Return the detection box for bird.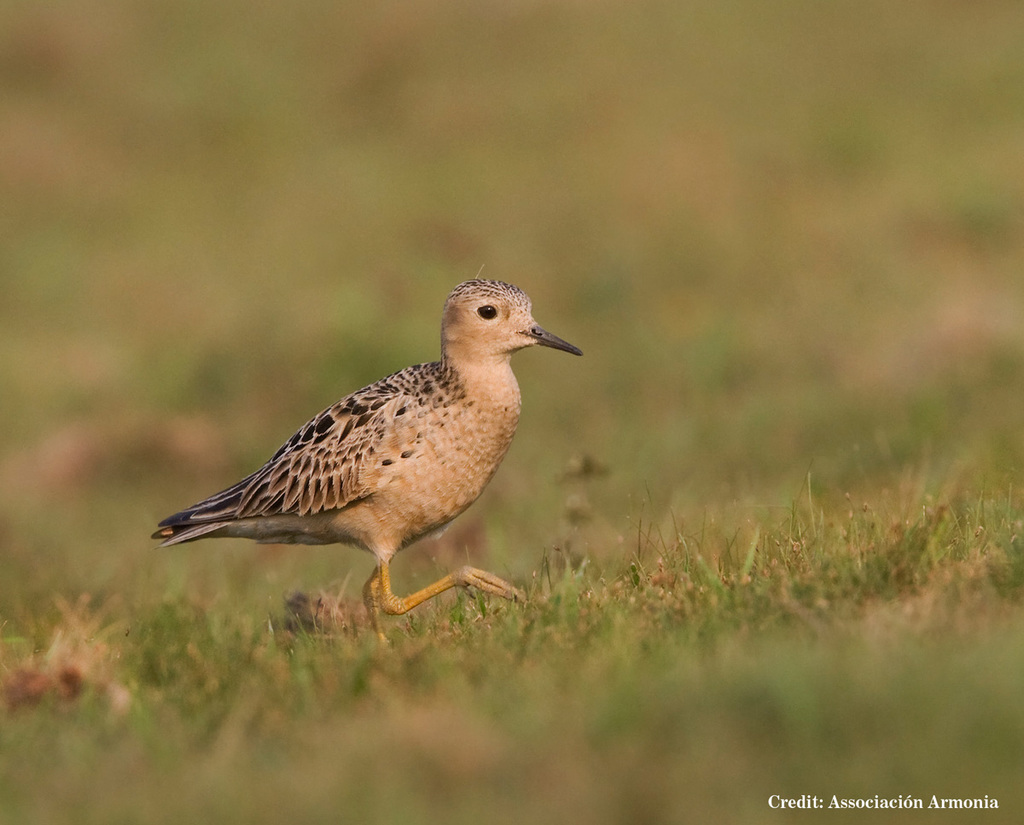
(x1=151, y1=275, x2=579, y2=641).
